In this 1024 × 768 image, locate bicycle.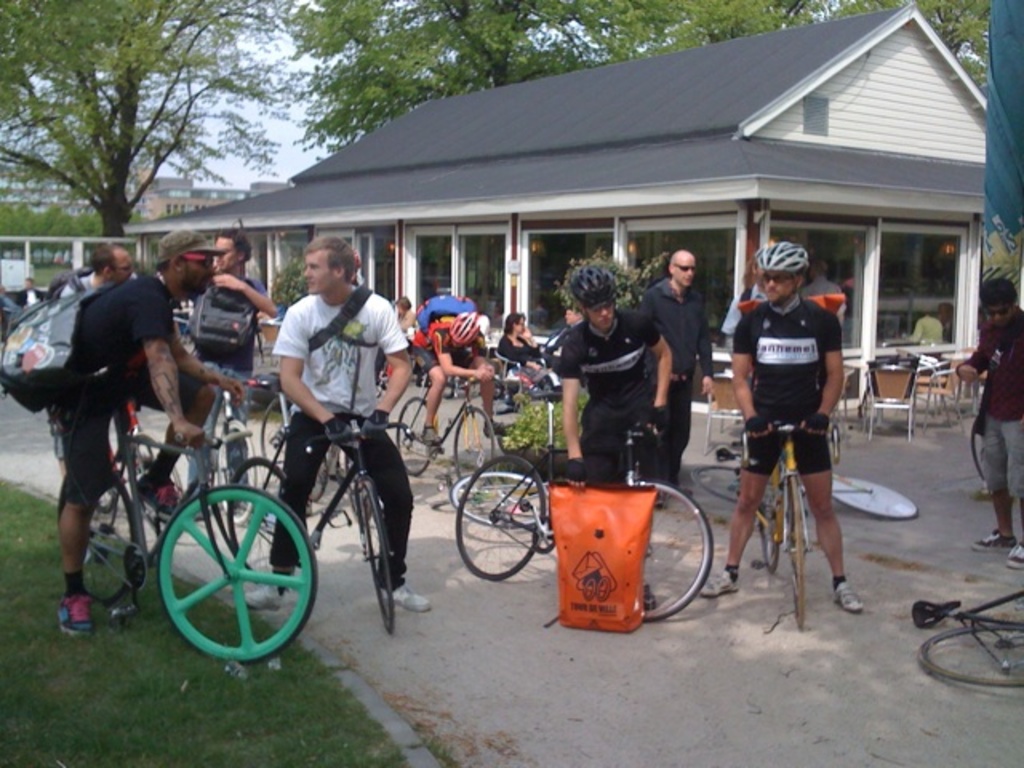
Bounding box: bbox=[432, 467, 659, 531].
